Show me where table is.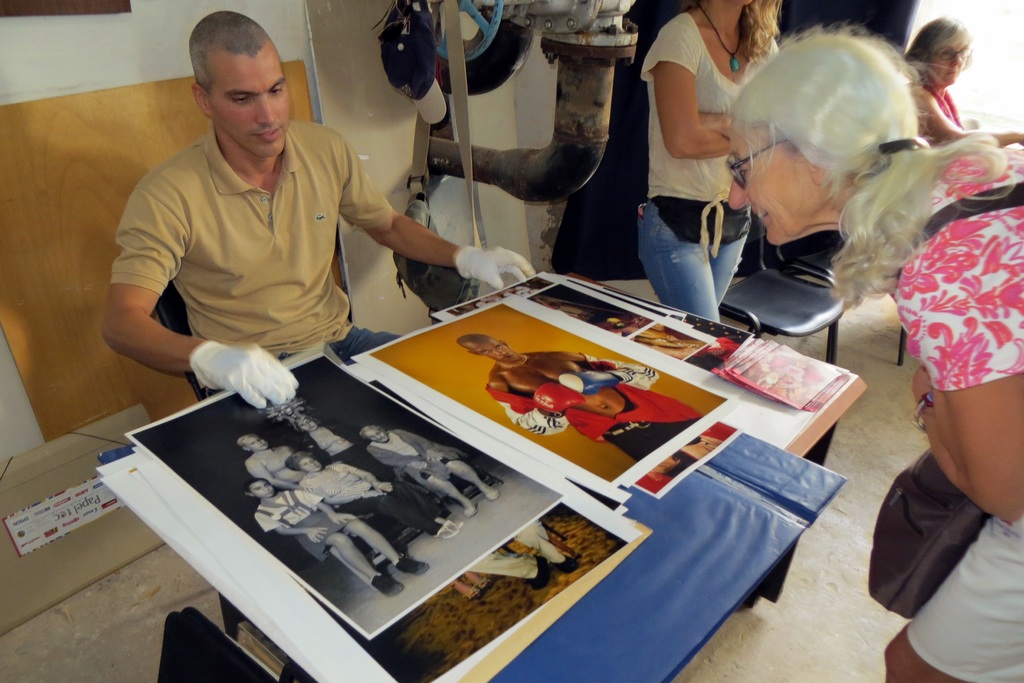
table is at Rect(97, 259, 898, 668).
